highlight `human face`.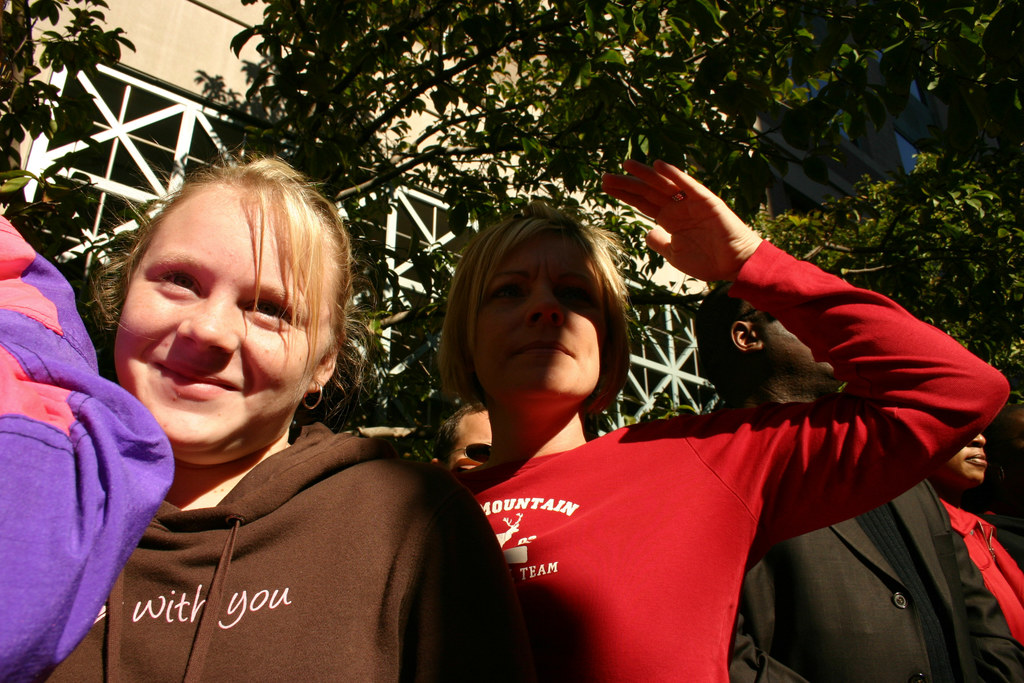
Highlighted region: box=[460, 231, 613, 403].
